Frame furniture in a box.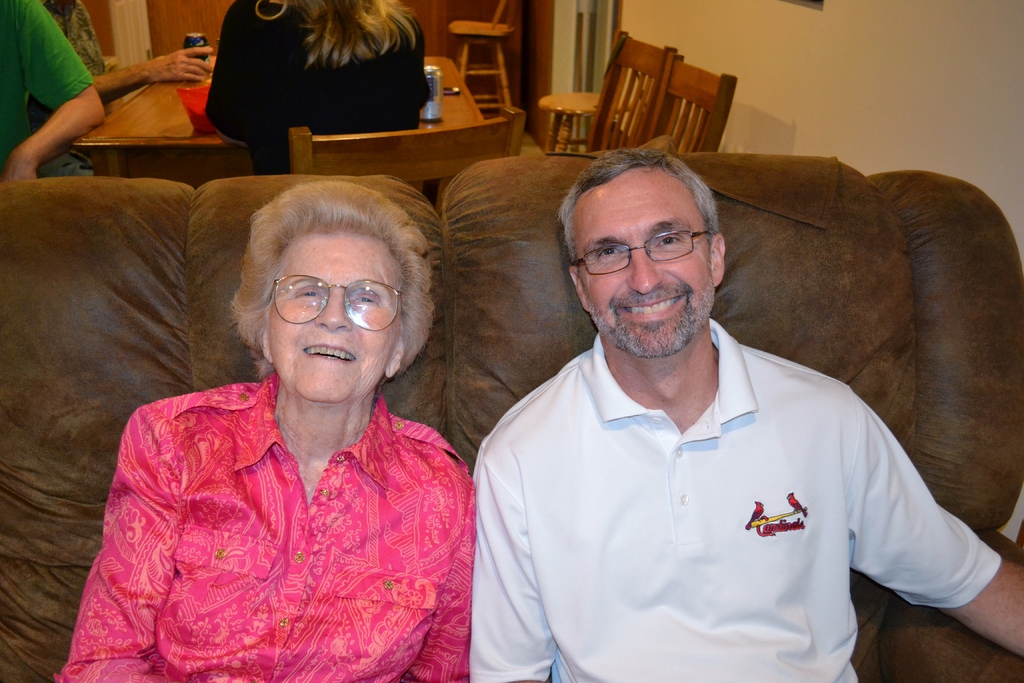
(left=648, top=47, right=738, bottom=158).
